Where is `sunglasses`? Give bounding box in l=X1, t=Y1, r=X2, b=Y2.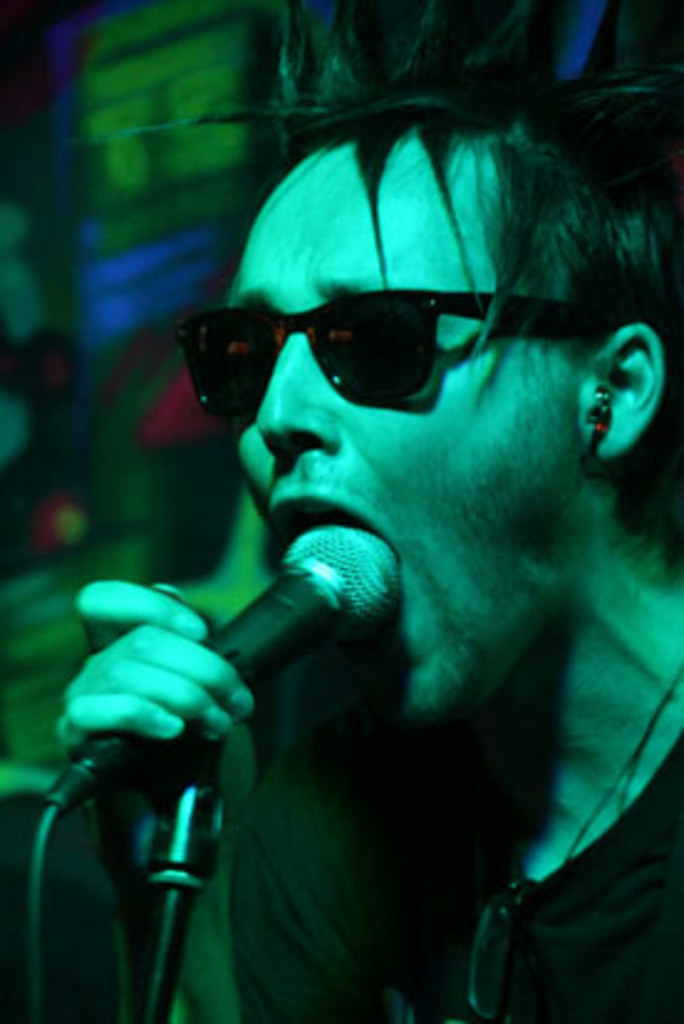
l=176, t=288, r=615, b=414.
